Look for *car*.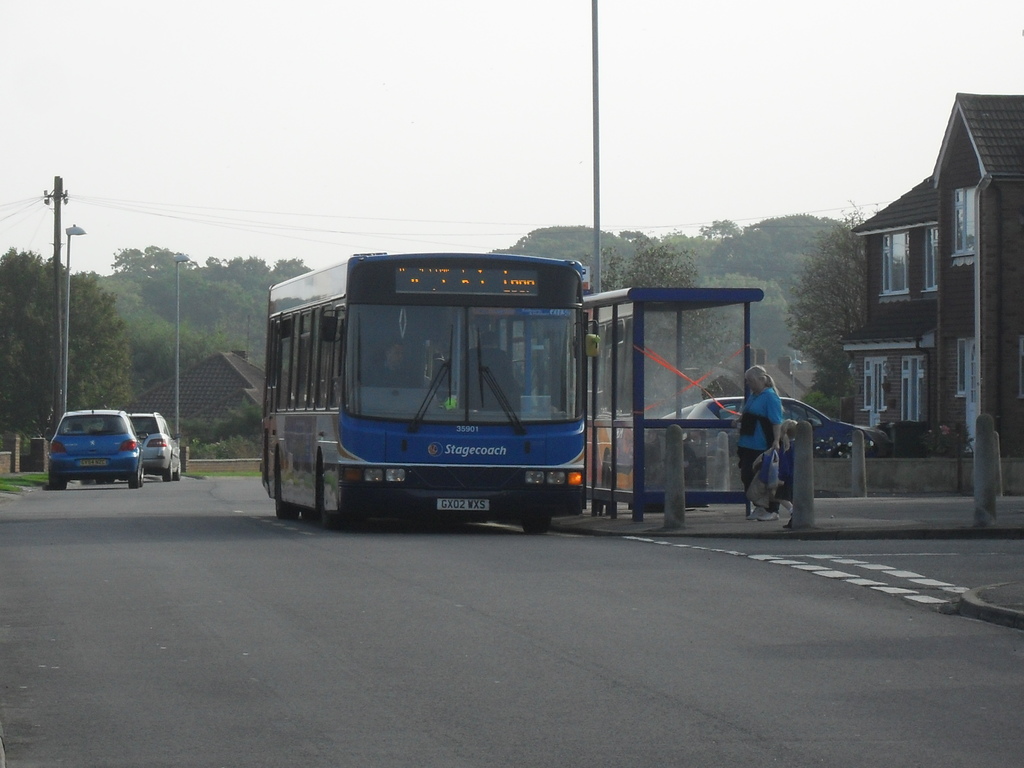
Found: left=47, top=402, right=147, bottom=487.
